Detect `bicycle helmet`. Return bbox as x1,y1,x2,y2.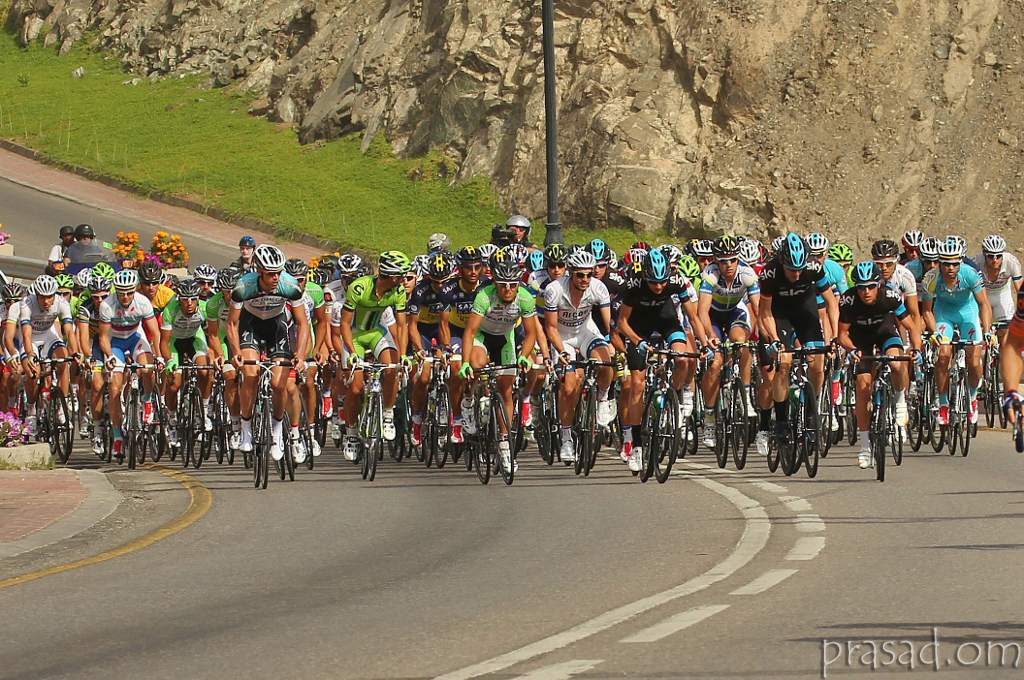
781,230,809,269.
